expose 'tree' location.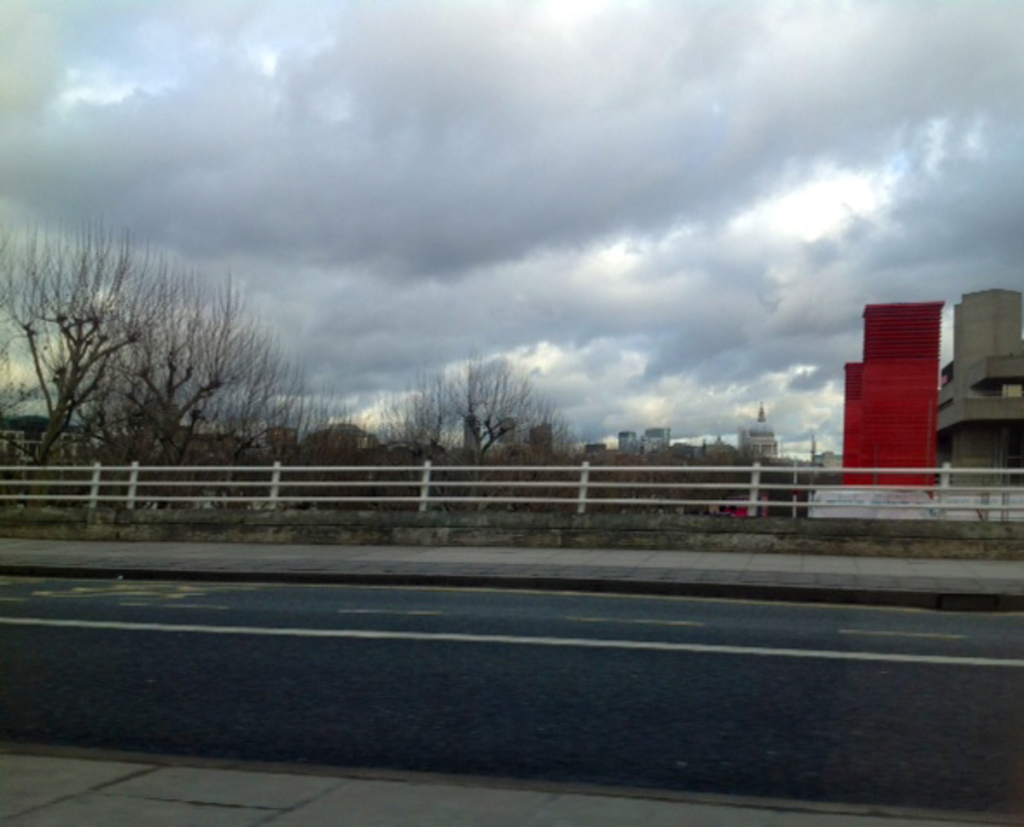
Exposed at (x1=0, y1=235, x2=144, y2=472).
